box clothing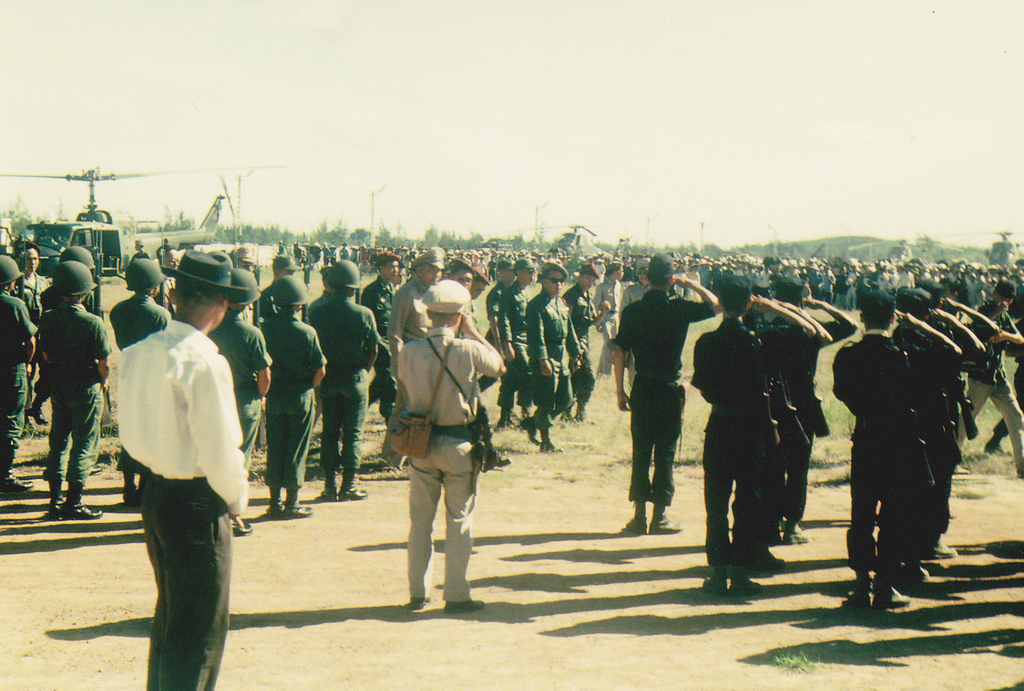
[125,296,163,351]
